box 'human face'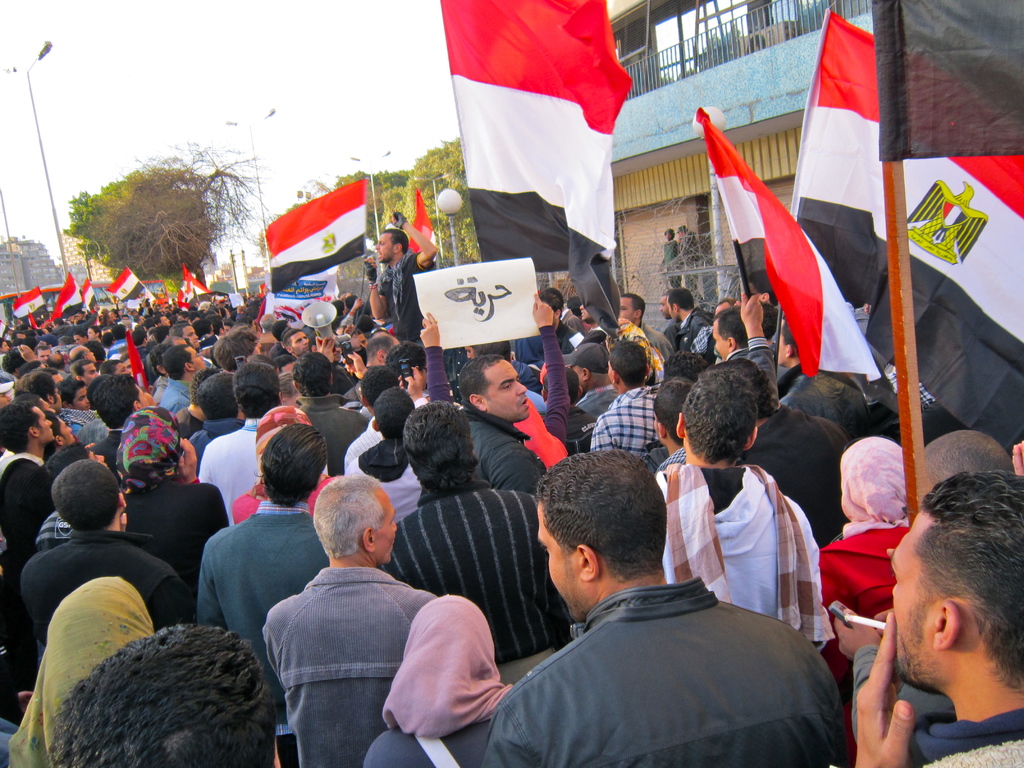
(x1=36, y1=404, x2=55, y2=442)
